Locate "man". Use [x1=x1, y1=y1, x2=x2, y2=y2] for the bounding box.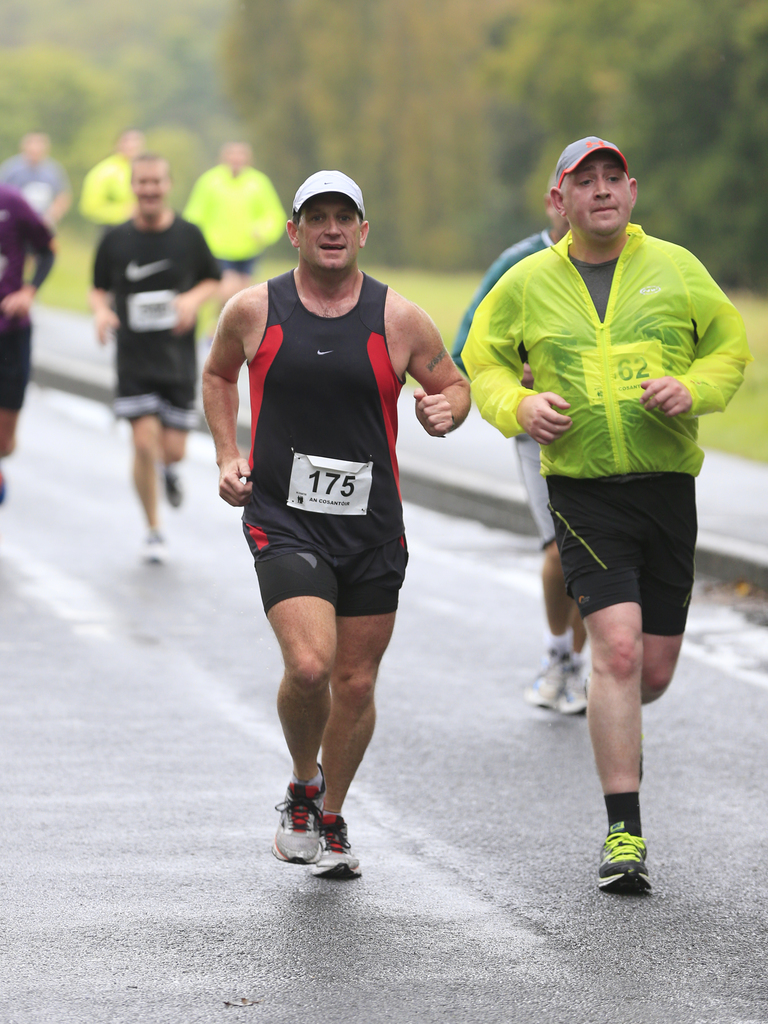
[x1=174, y1=132, x2=292, y2=306].
